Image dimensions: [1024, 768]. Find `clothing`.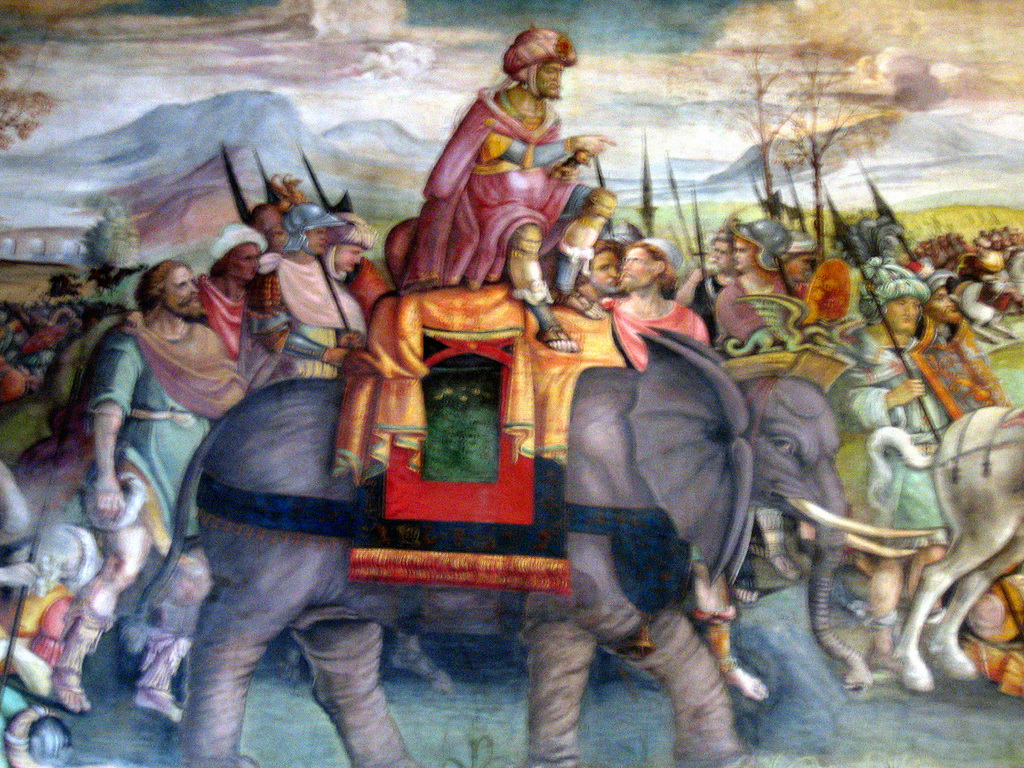
[x1=81, y1=340, x2=221, y2=528].
